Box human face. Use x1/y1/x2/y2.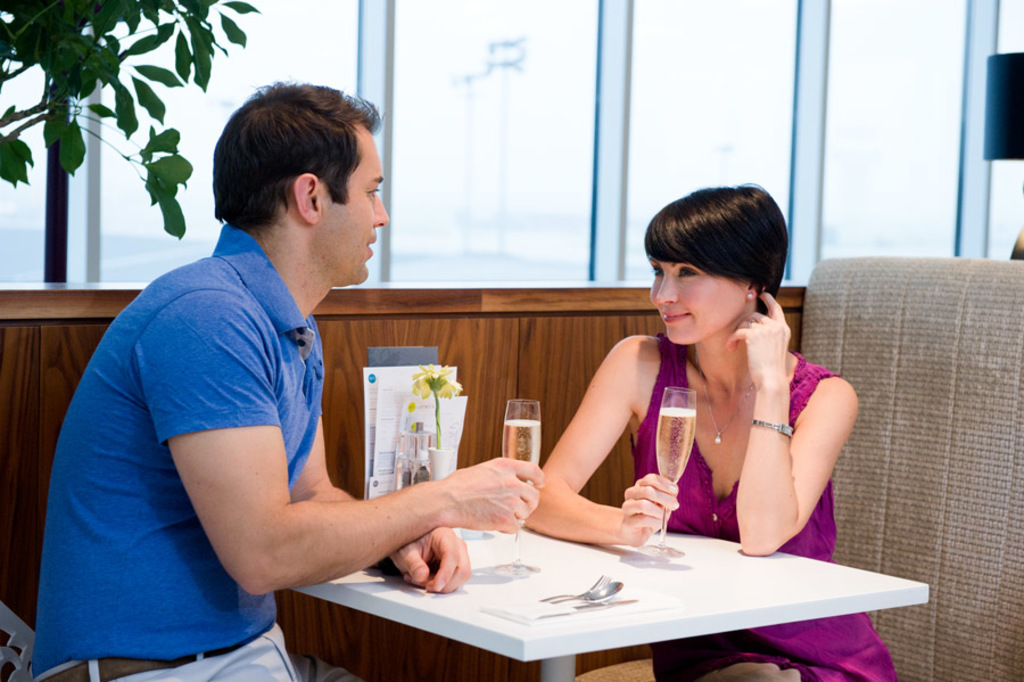
322/130/391/284.
